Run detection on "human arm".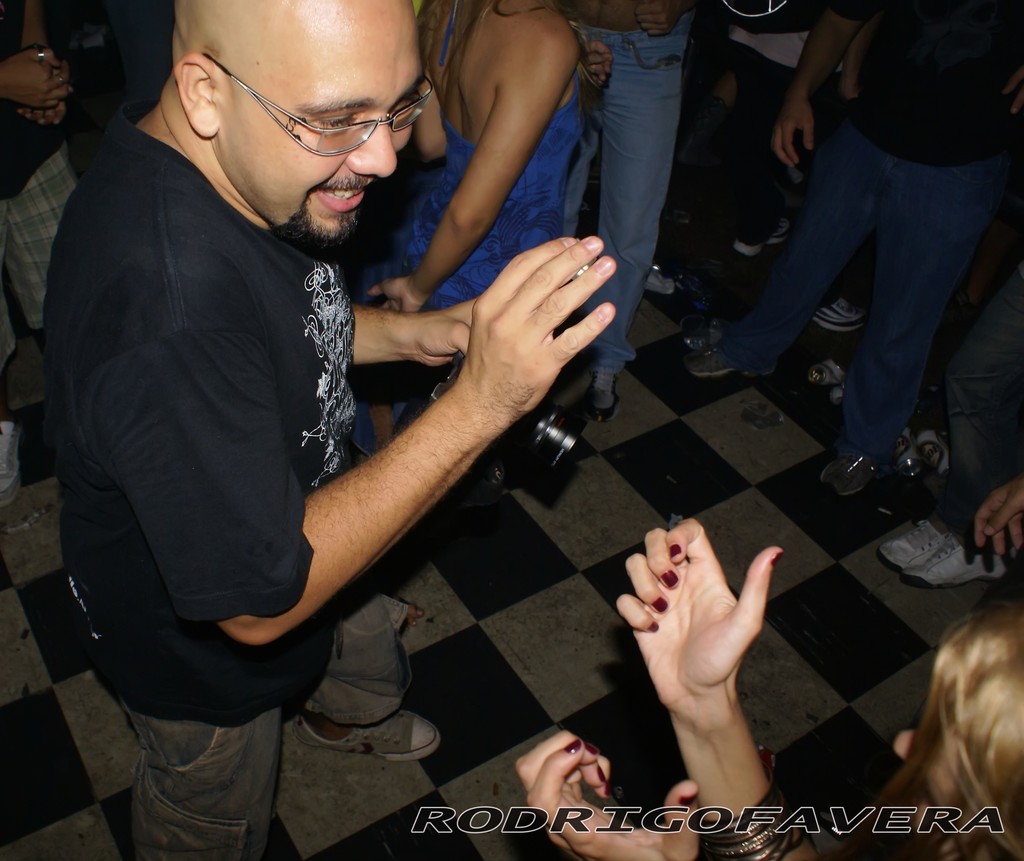
Result: crop(19, 97, 68, 130).
